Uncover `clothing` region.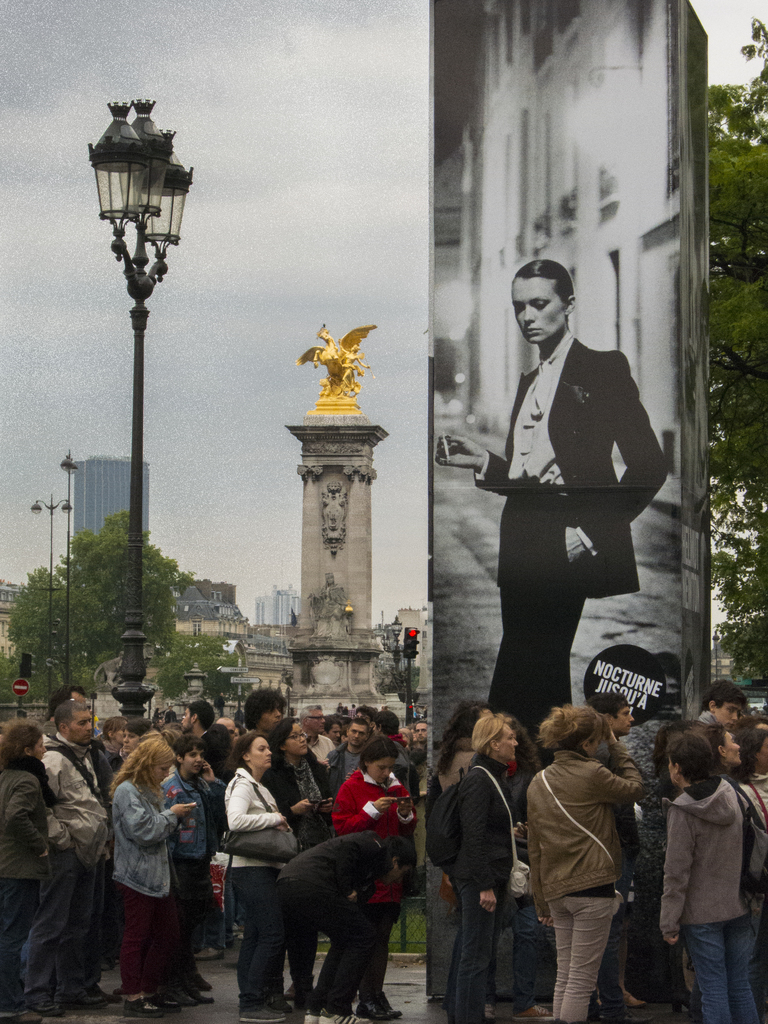
Uncovered: [left=198, top=730, right=212, bottom=739].
